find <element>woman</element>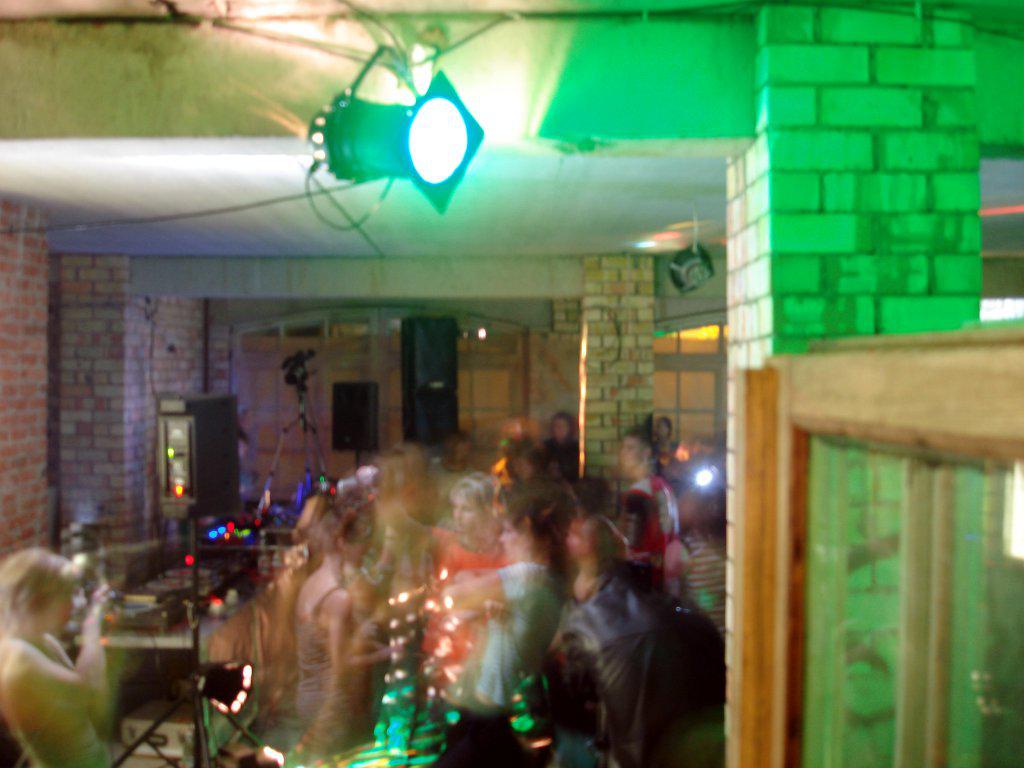
{"x1": 662, "y1": 451, "x2": 727, "y2": 642}
